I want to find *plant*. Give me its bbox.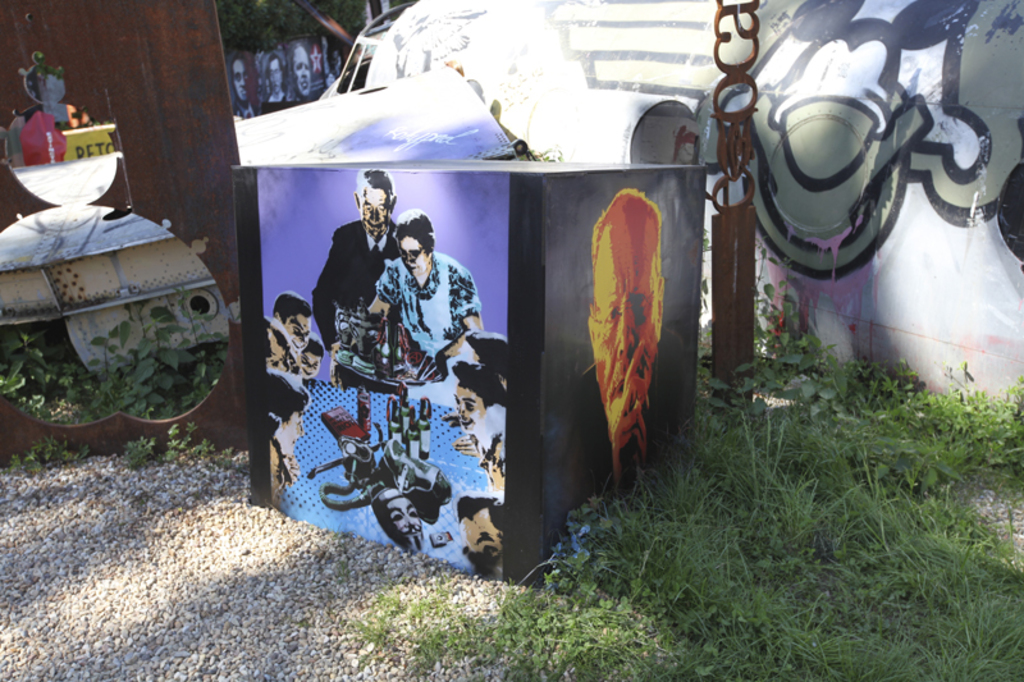
(0,306,239,420).
